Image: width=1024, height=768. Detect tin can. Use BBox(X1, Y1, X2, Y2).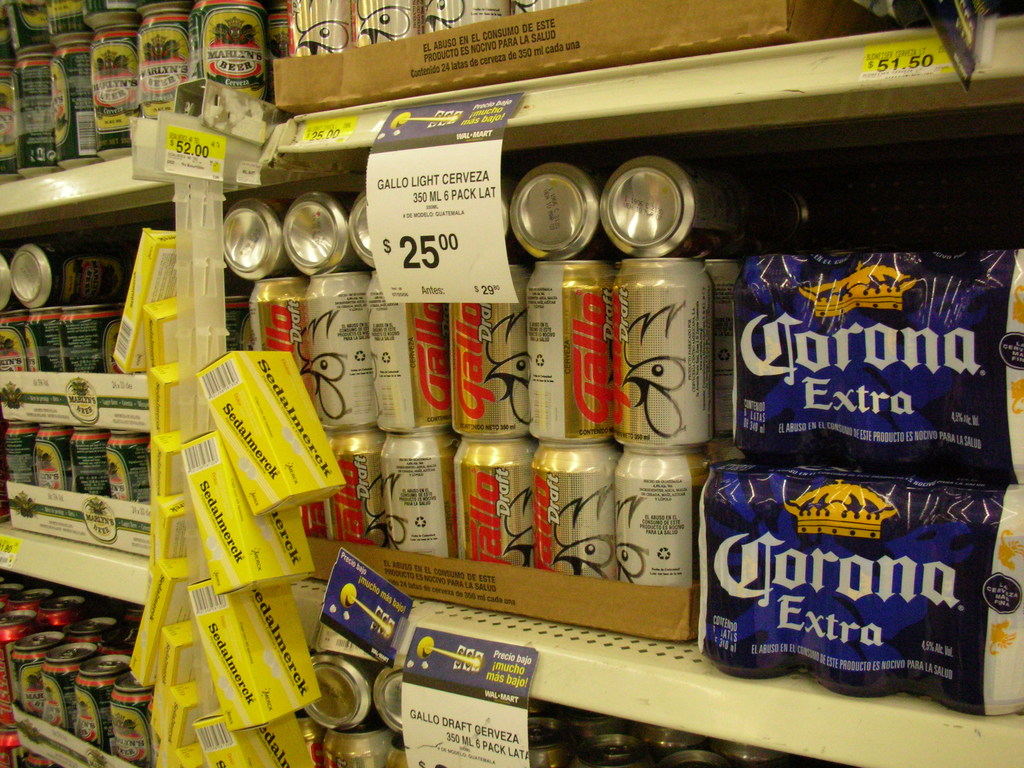
BBox(364, 273, 447, 438).
